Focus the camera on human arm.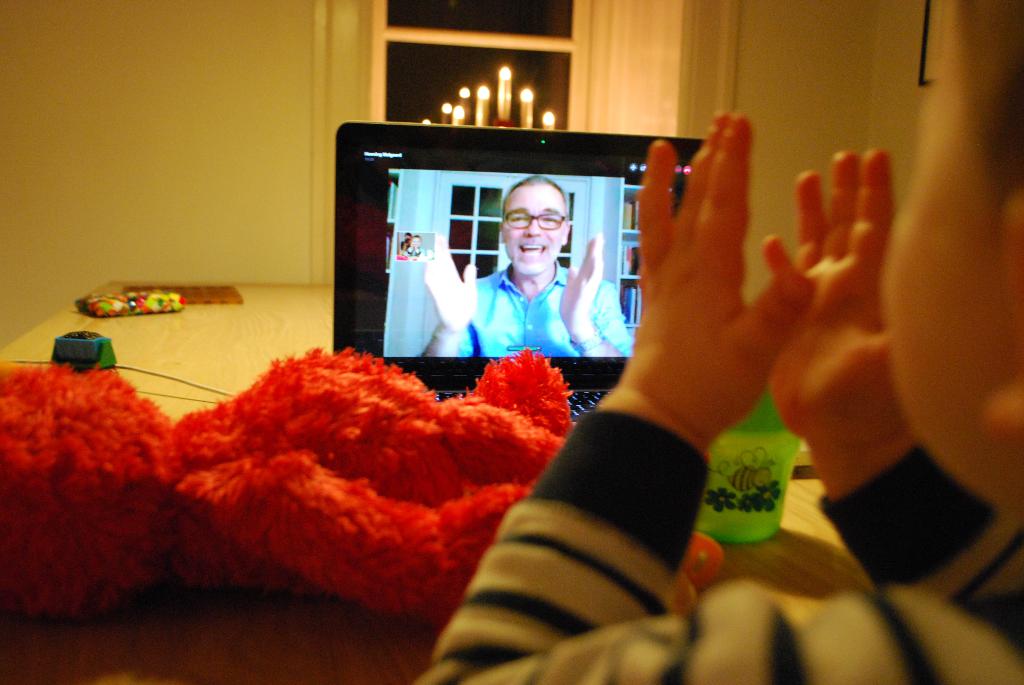
Focus region: (left=758, top=142, right=1023, bottom=650).
